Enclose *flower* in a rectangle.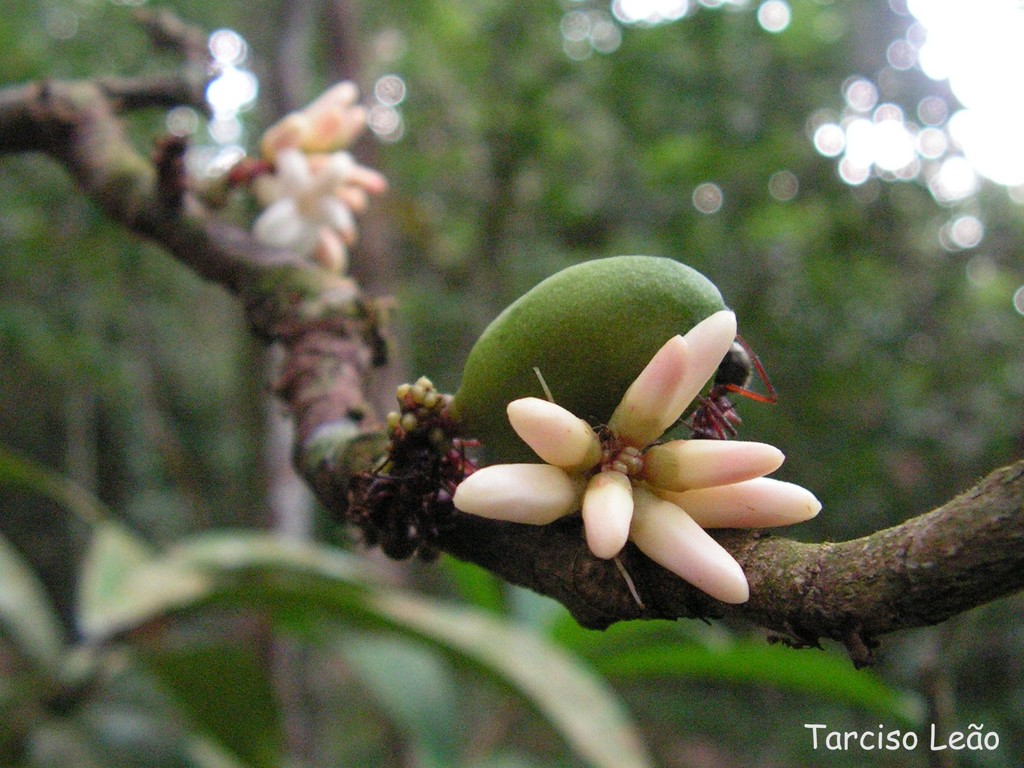
634/480/751/607.
